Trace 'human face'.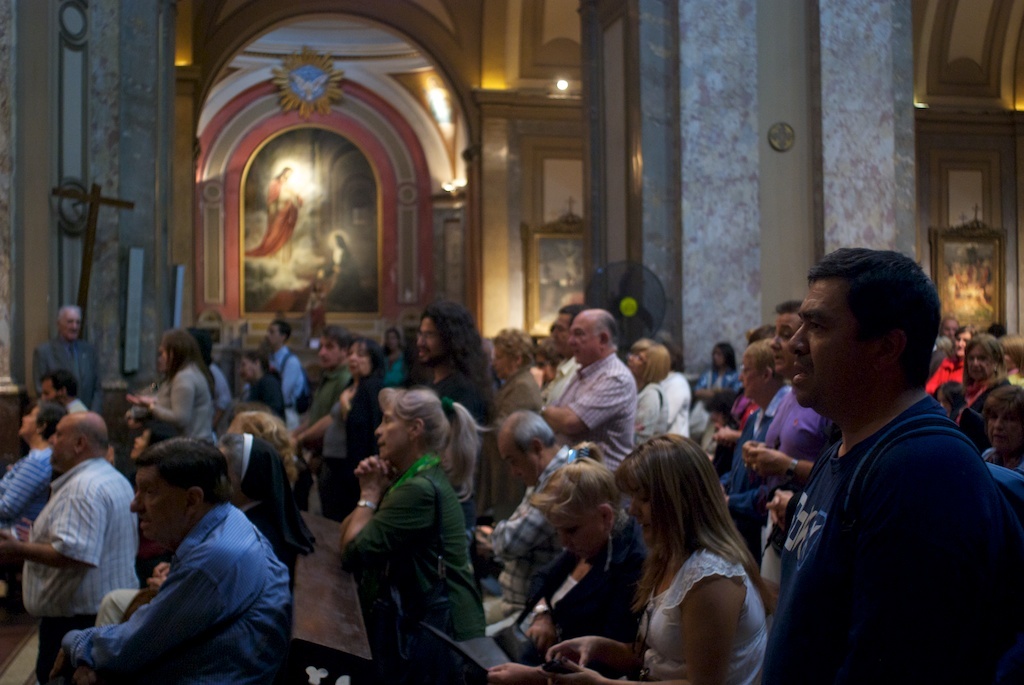
Traced to bbox=[38, 377, 56, 397].
